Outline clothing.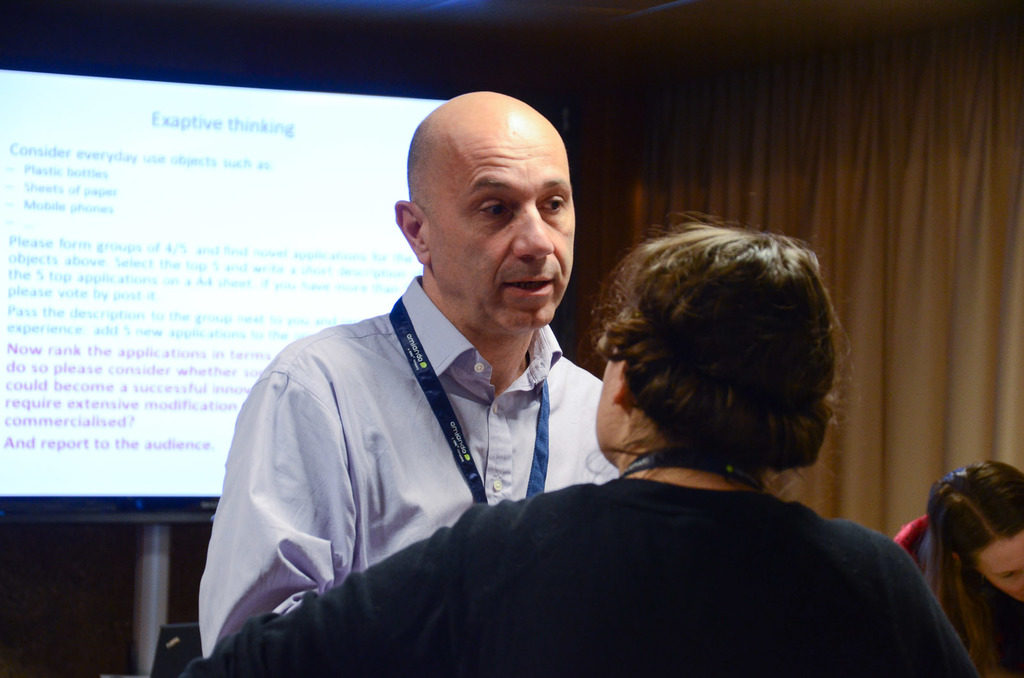
Outline: bbox=(175, 475, 979, 677).
